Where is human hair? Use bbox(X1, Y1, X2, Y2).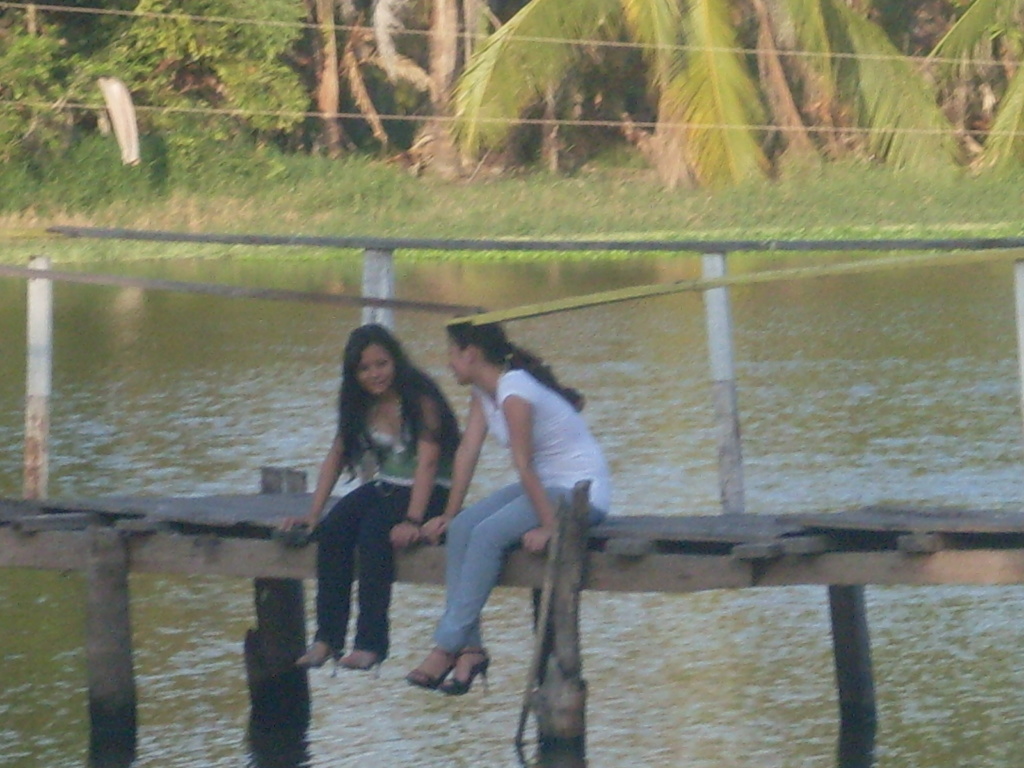
bbox(331, 322, 459, 478).
